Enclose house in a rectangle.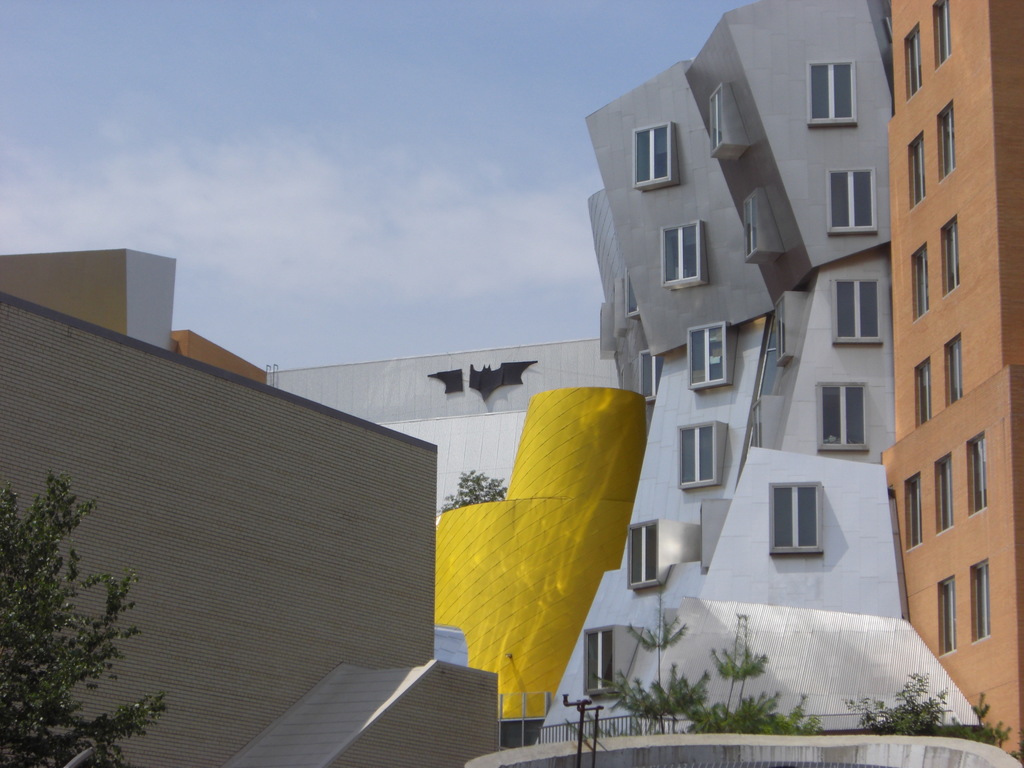
876:0:1023:766.
